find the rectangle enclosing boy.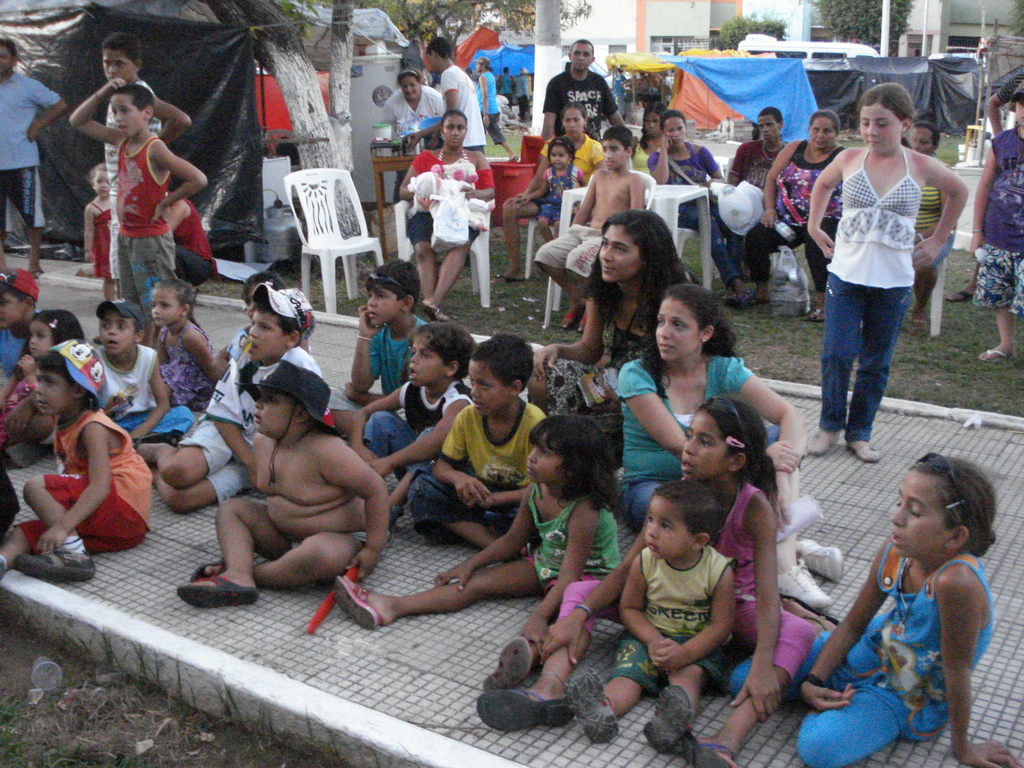
region(348, 325, 476, 483).
